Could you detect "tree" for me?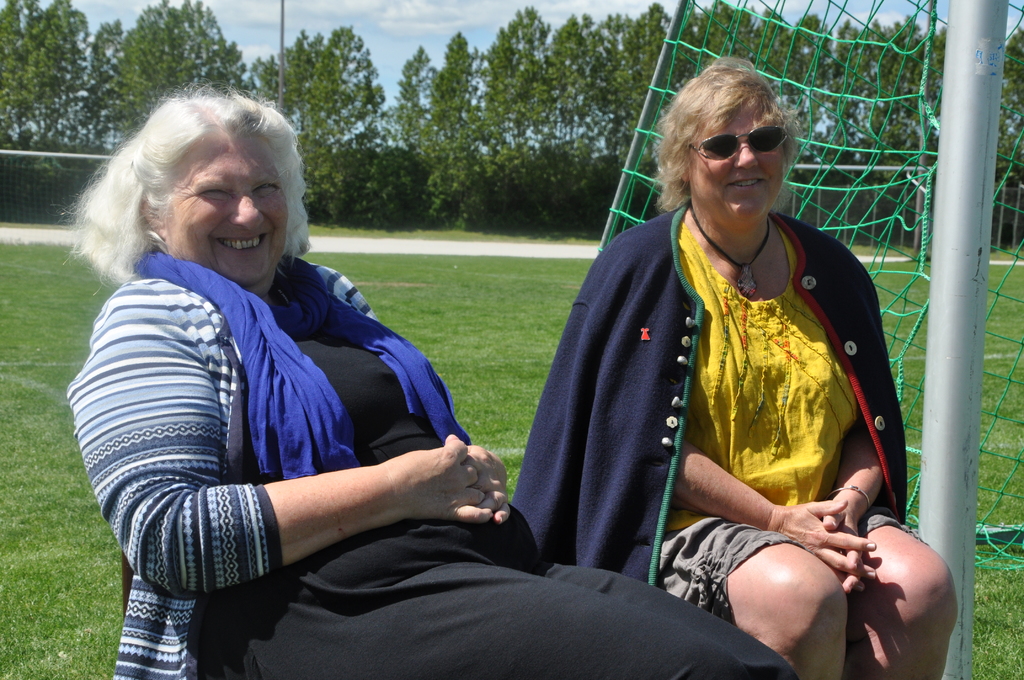
Detection result: (x1=0, y1=0, x2=25, y2=145).
